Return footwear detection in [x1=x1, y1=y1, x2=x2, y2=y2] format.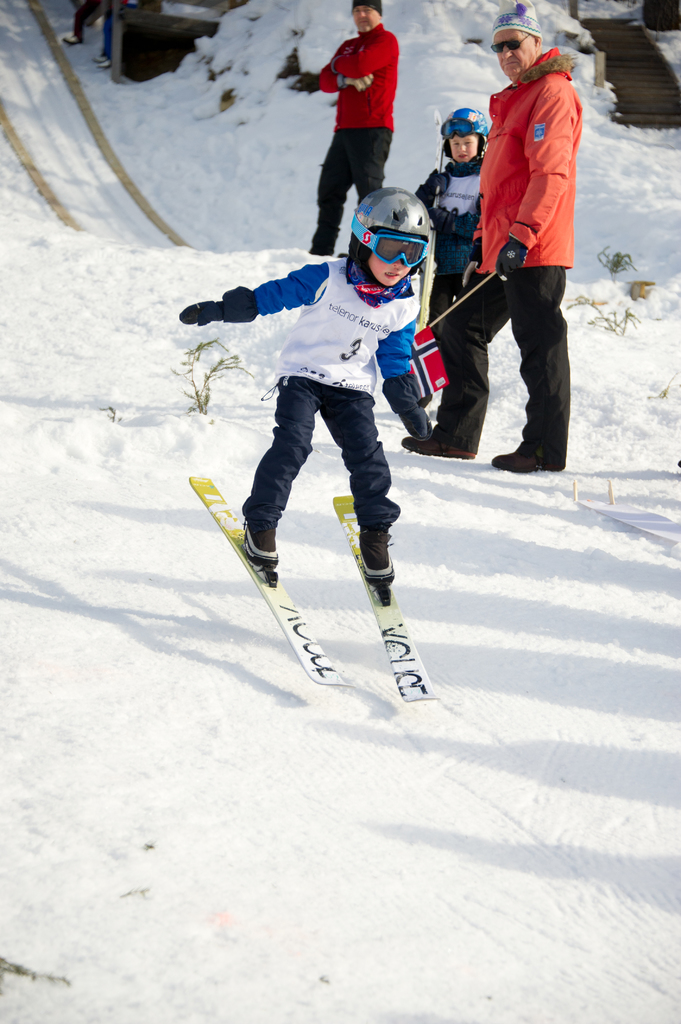
[x1=403, y1=424, x2=472, y2=463].
